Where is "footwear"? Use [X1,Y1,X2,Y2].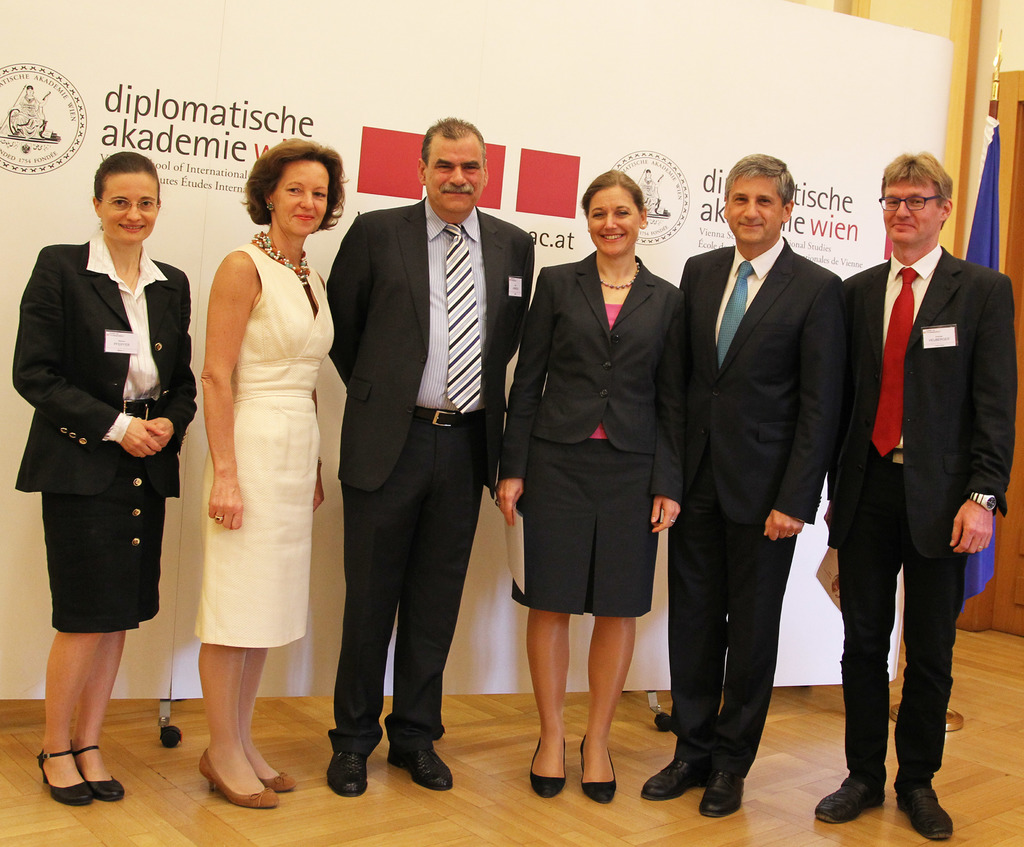
[896,787,952,841].
